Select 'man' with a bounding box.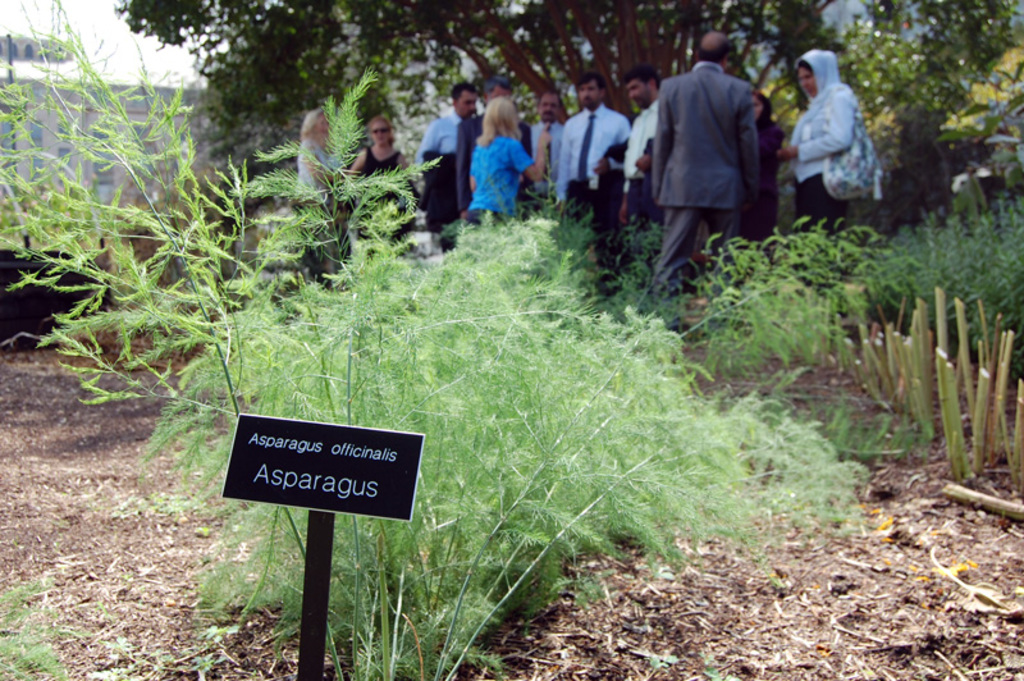
locate(408, 79, 488, 237).
